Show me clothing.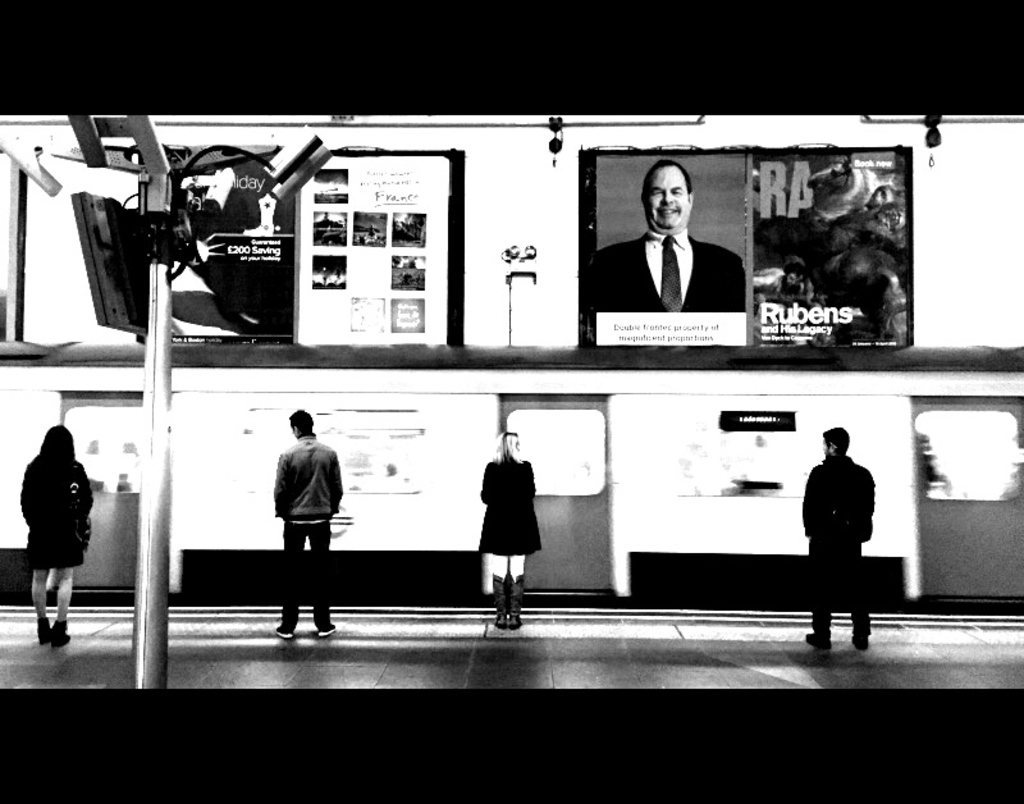
clothing is here: rect(595, 221, 742, 323).
